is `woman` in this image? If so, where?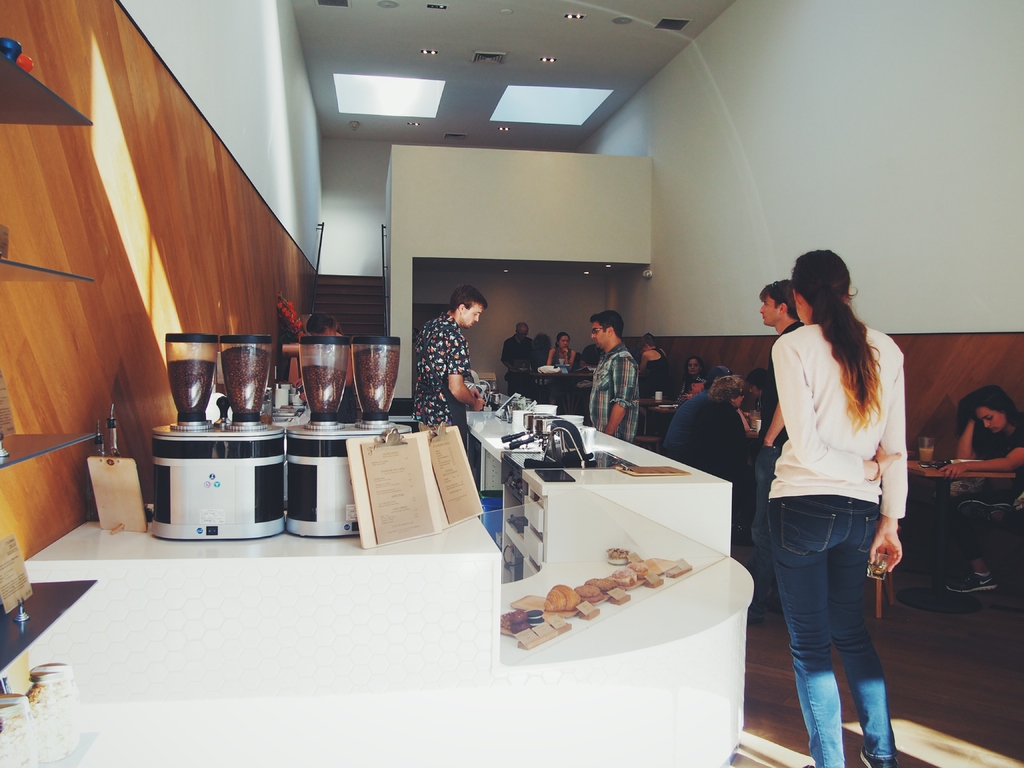
Yes, at Rect(739, 238, 924, 767).
